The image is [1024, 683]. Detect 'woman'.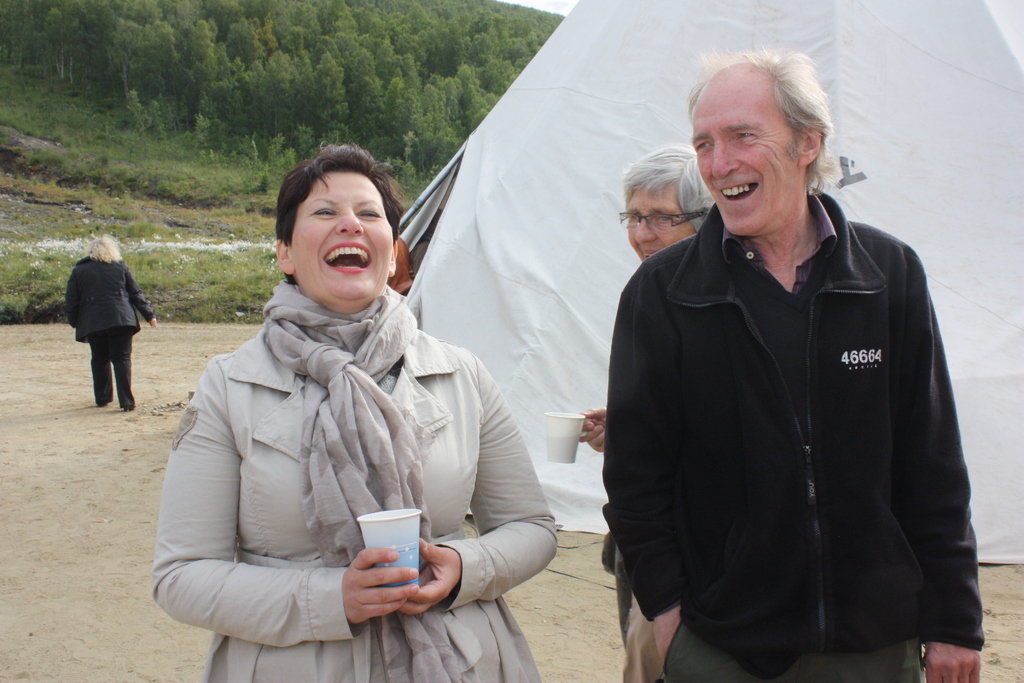
Detection: (579, 145, 769, 682).
